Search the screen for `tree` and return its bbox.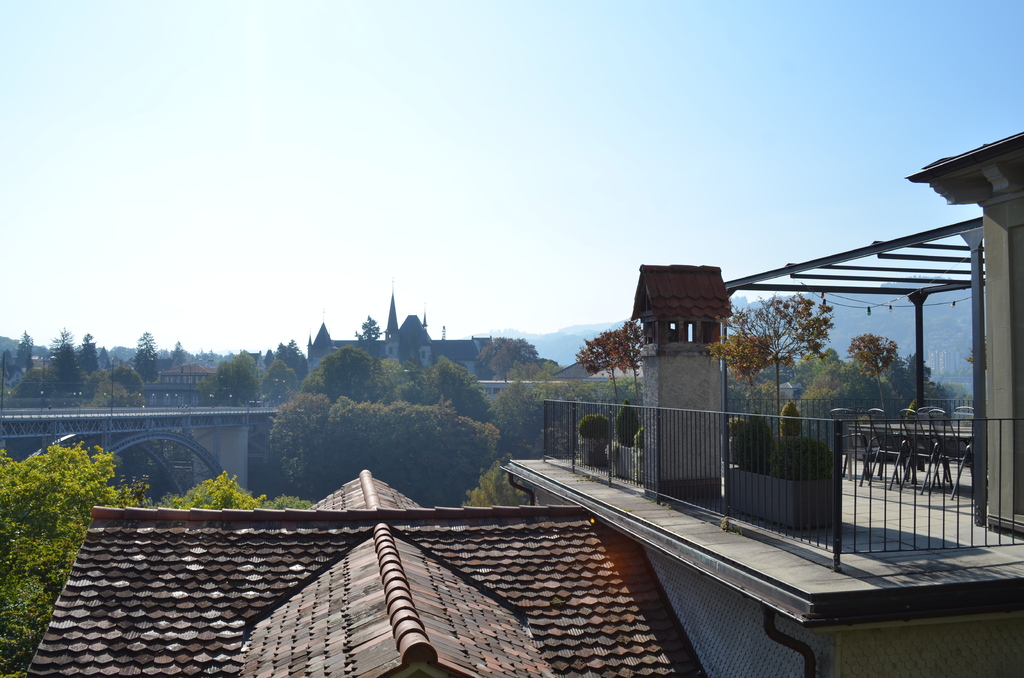
Found: (842,330,897,446).
